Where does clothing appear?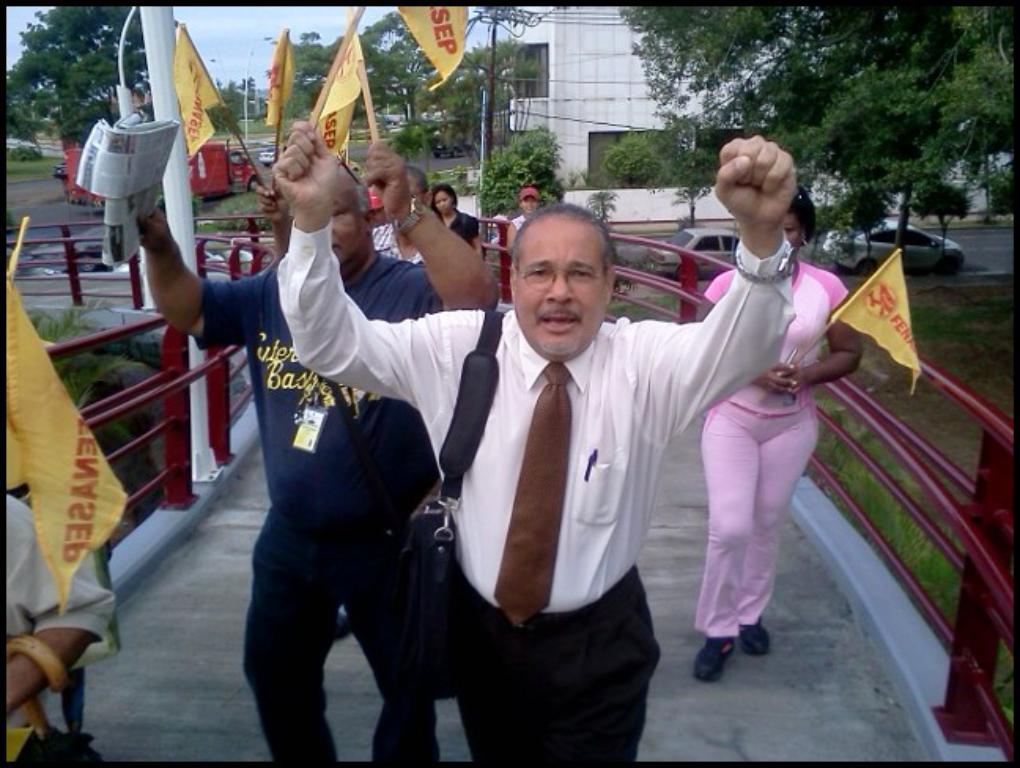
Appears at Rect(178, 145, 456, 741).
